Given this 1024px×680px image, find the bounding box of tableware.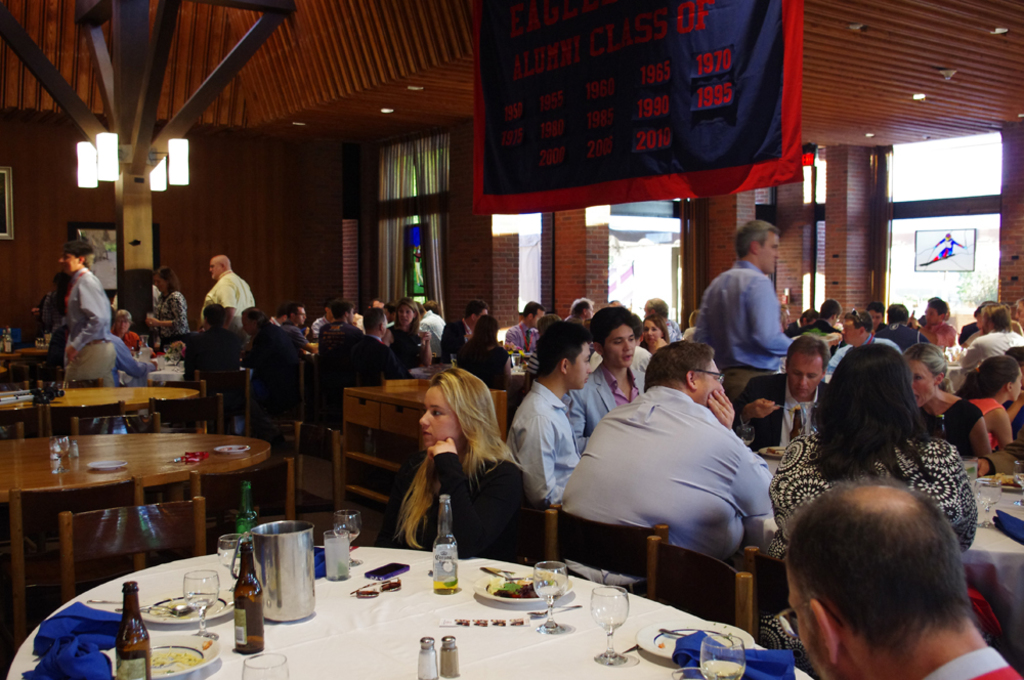
region(209, 443, 252, 456).
